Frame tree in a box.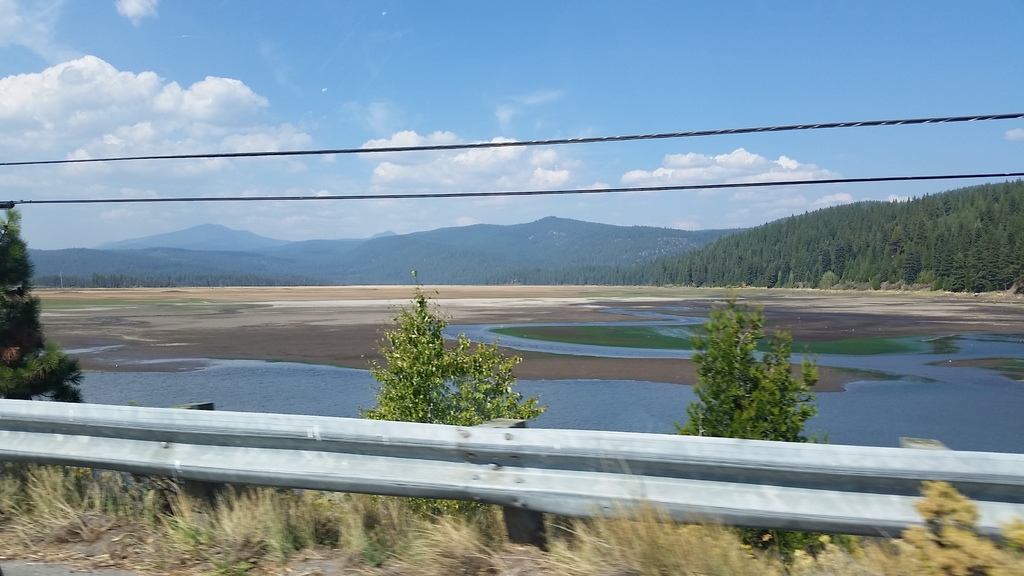
BBox(0, 188, 110, 424).
